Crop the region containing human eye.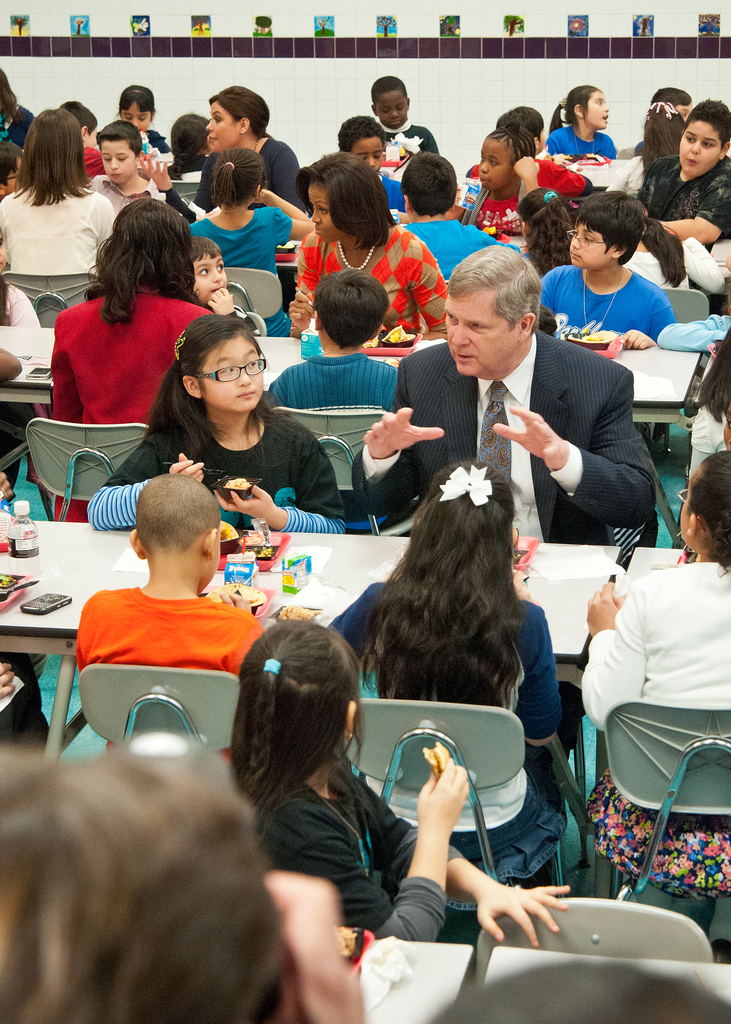
Crop region: l=138, t=115, r=145, b=122.
